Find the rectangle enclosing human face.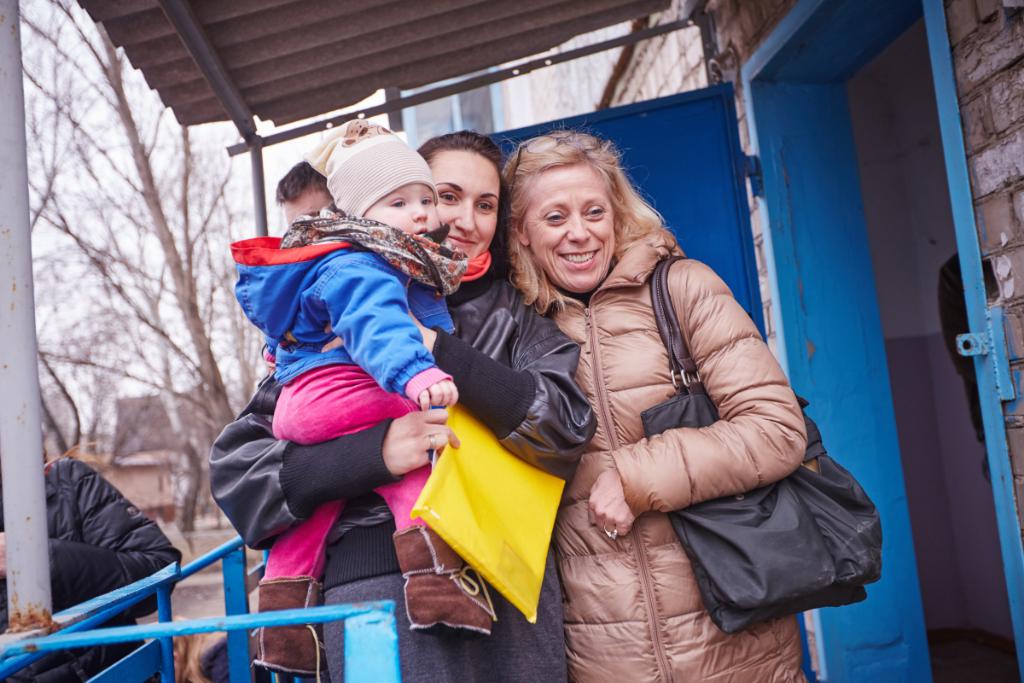
(433,151,499,258).
